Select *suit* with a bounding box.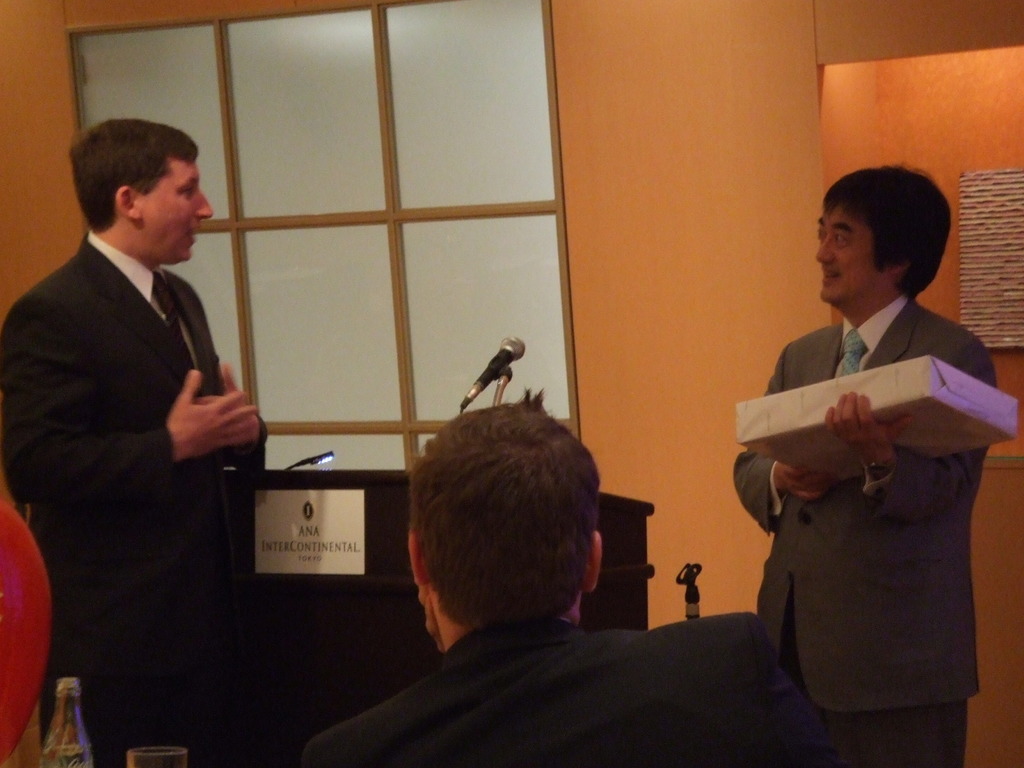
<bbox>15, 150, 287, 717</bbox>.
